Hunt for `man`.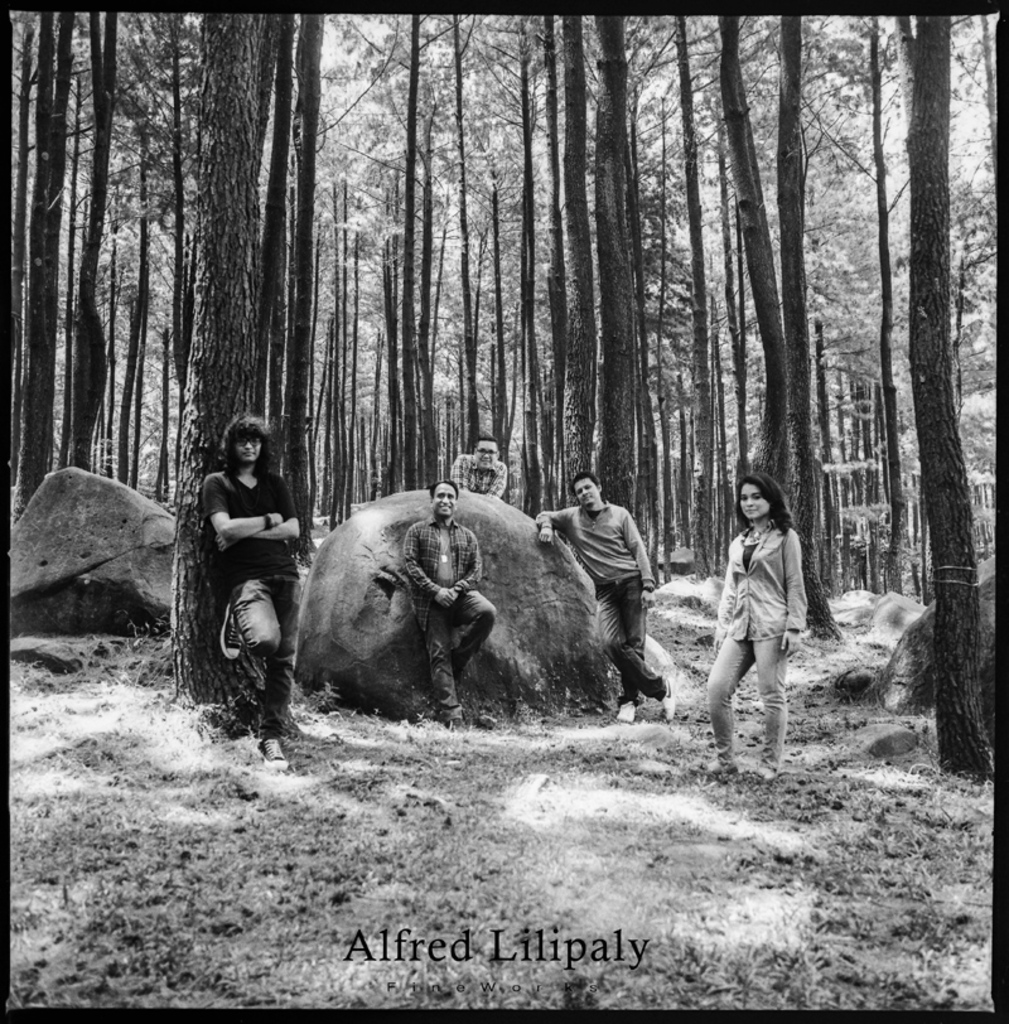
Hunted down at 178/393/304/730.
